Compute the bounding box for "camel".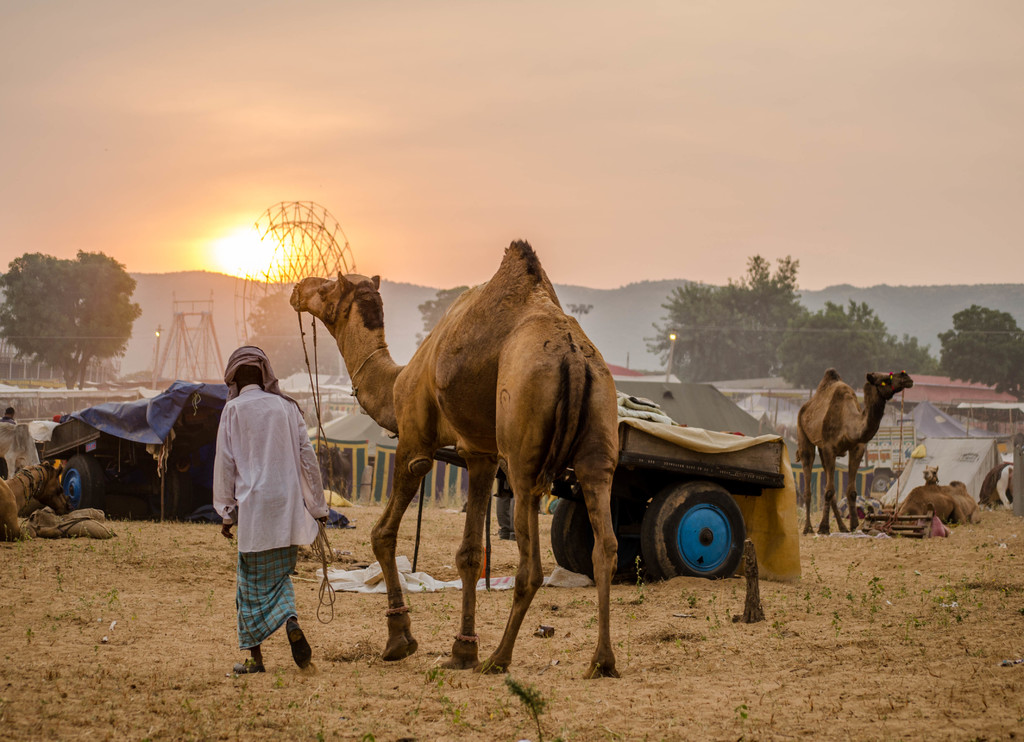
<box>292,241,623,674</box>.
